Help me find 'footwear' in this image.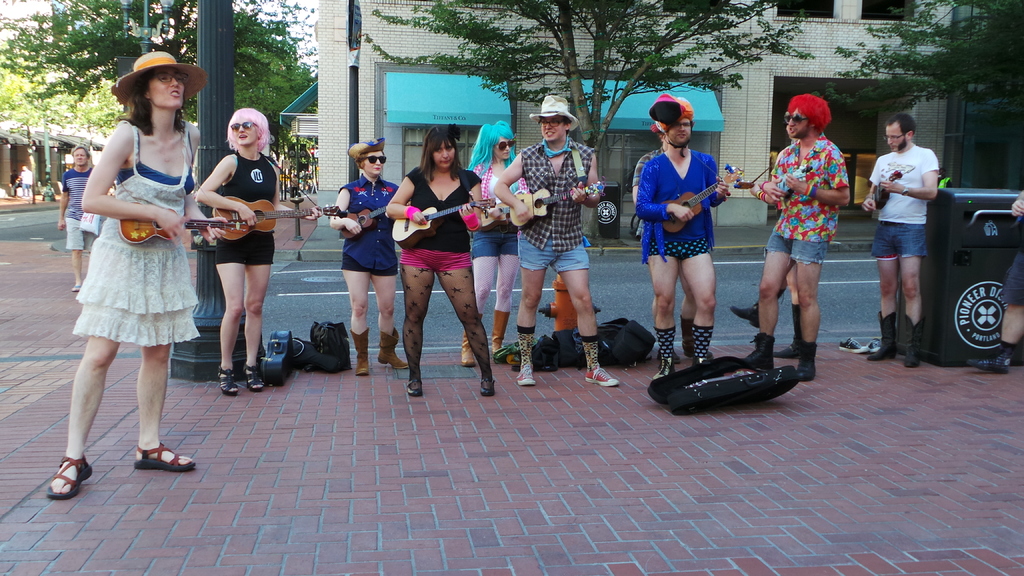
Found it: bbox(583, 372, 624, 389).
